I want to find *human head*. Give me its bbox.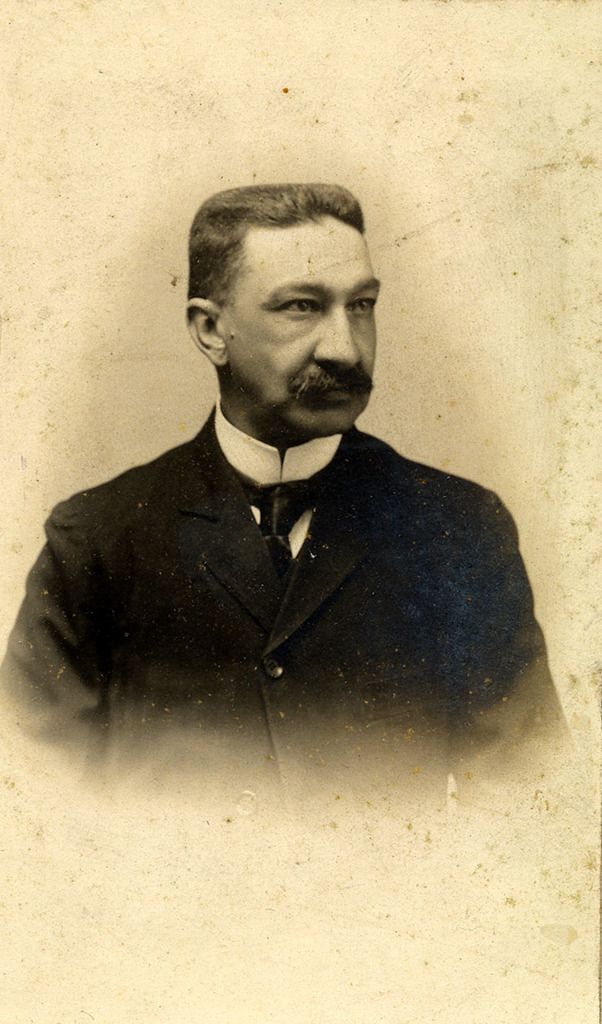
{"left": 166, "top": 176, "right": 389, "bottom": 426}.
